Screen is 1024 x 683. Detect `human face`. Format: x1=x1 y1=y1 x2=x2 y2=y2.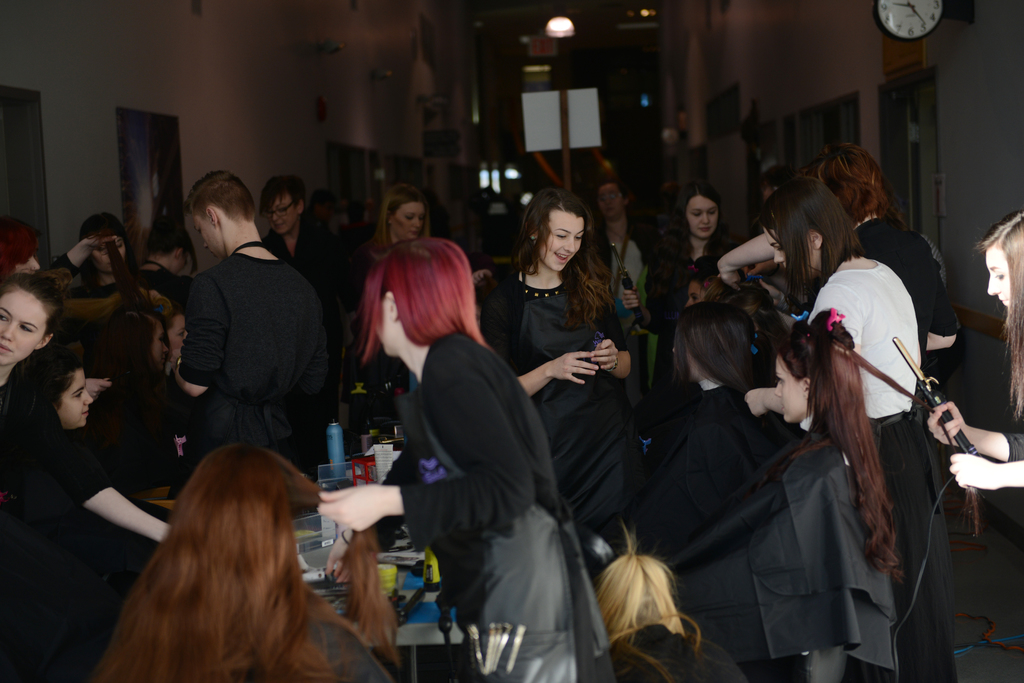
x1=776 y1=356 x2=804 y2=422.
